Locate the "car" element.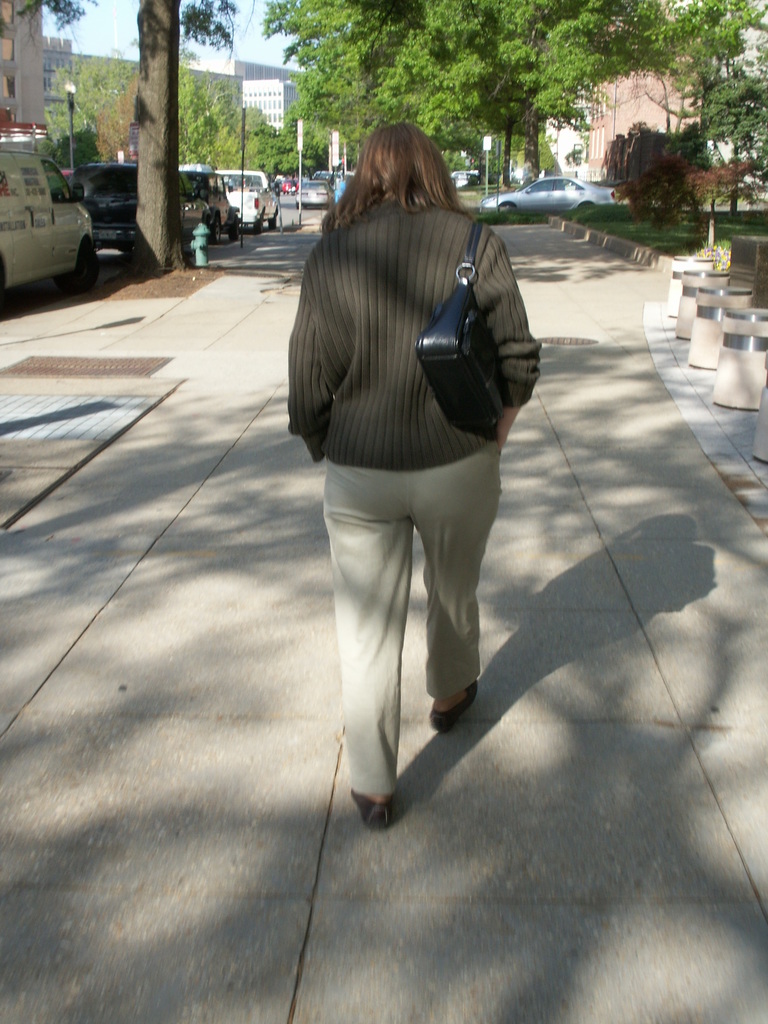
Element bbox: bbox=[221, 172, 280, 231].
